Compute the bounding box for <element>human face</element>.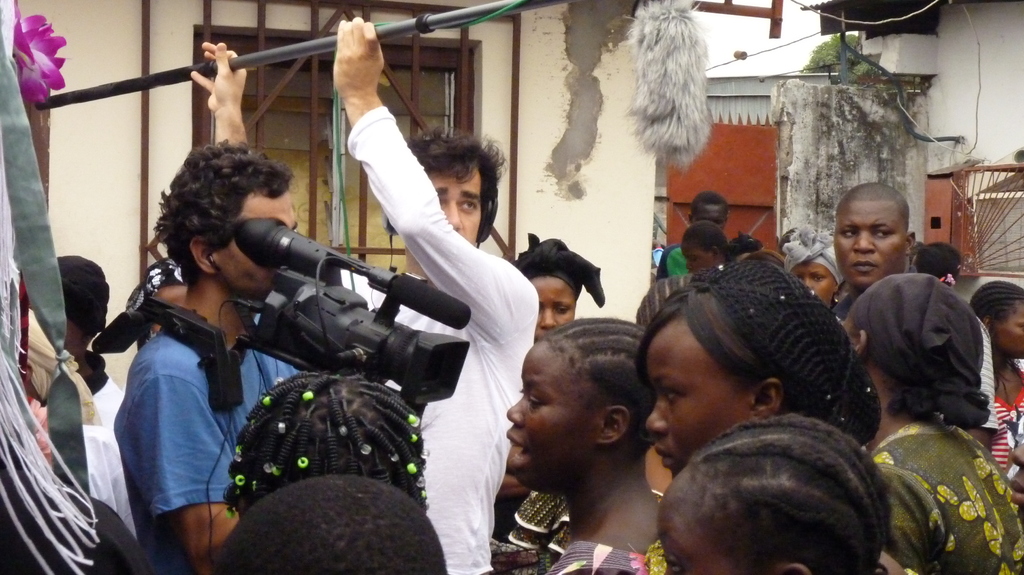
bbox=(998, 308, 1023, 361).
